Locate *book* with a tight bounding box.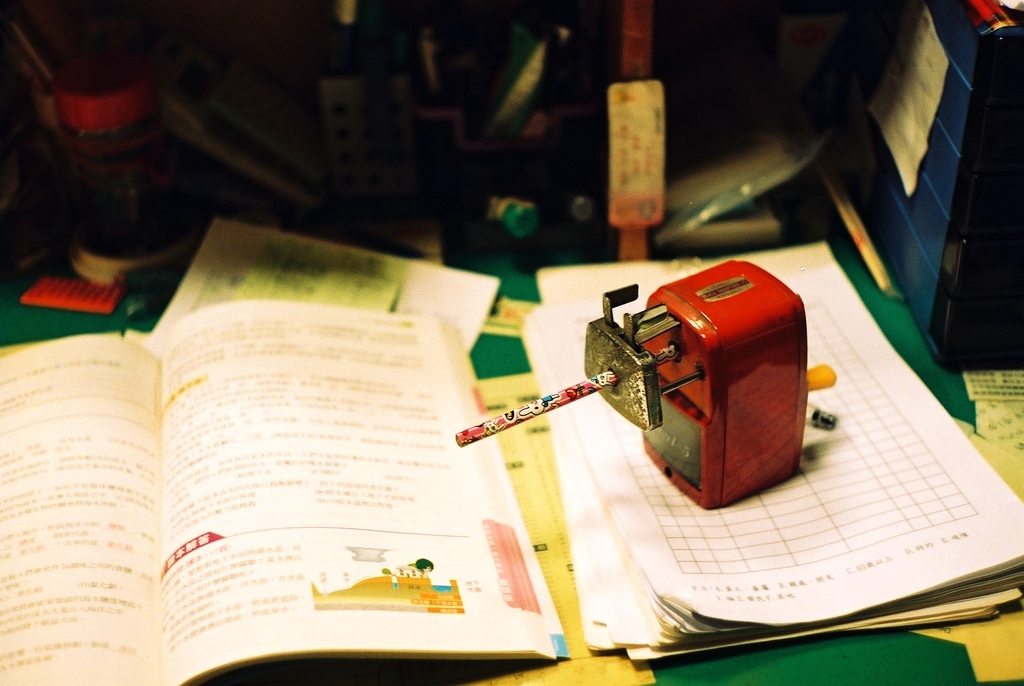
l=515, t=235, r=1023, b=665.
